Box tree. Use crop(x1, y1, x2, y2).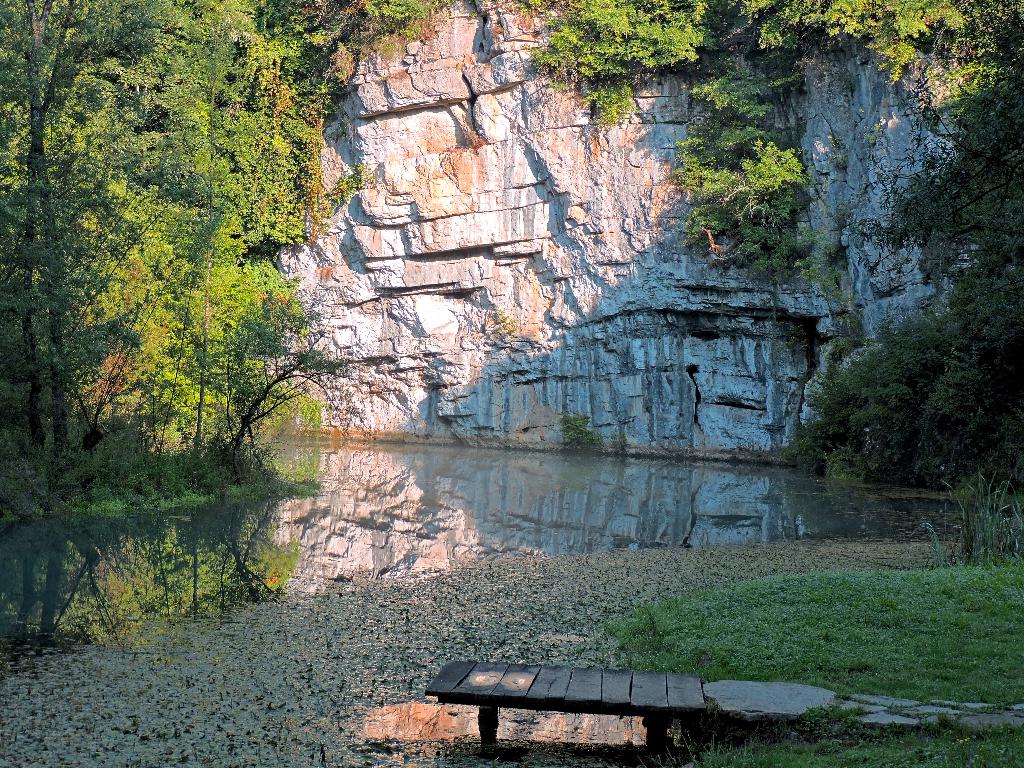
crop(0, 4, 67, 459).
